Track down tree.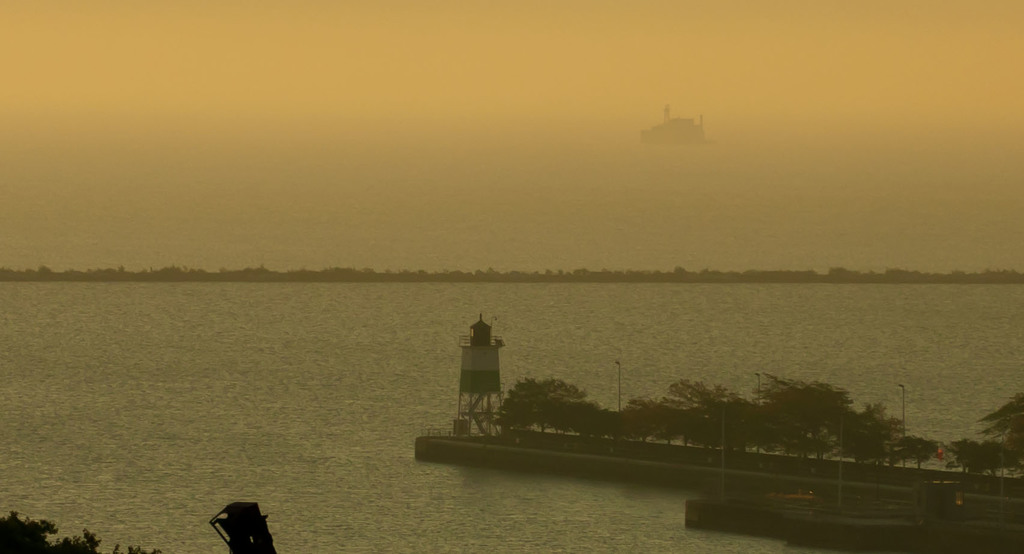
Tracked to bbox=[979, 390, 1023, 477].
